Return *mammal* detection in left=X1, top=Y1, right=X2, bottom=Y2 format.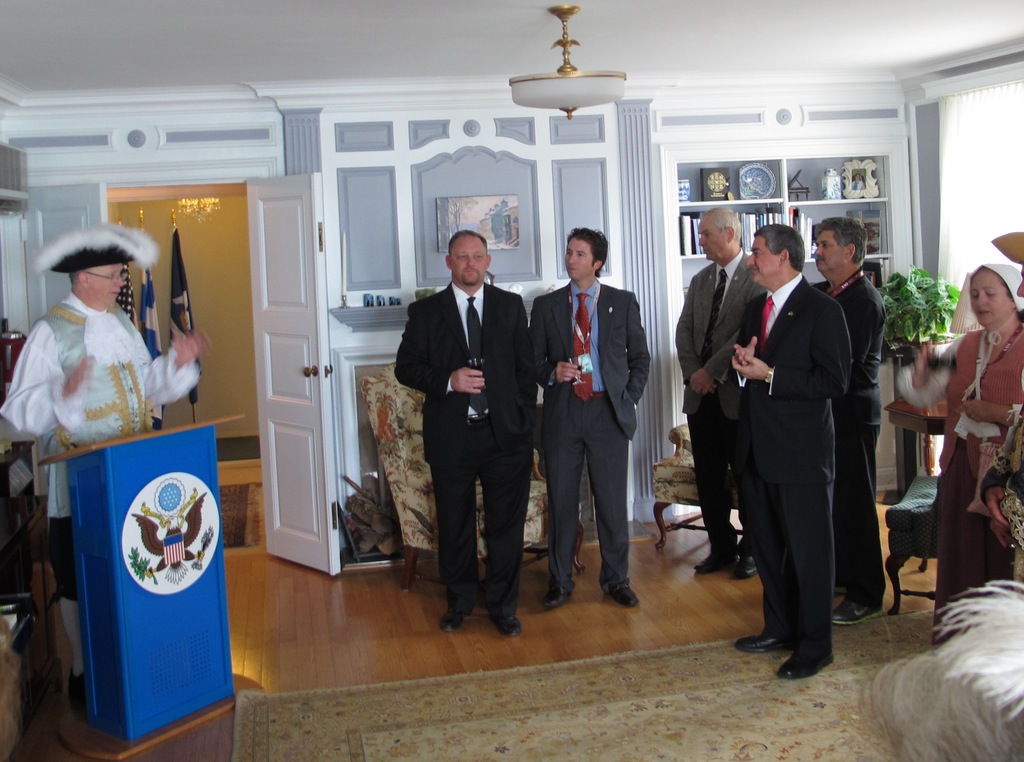
left=924, top=259, right=1023, bottom=642.
